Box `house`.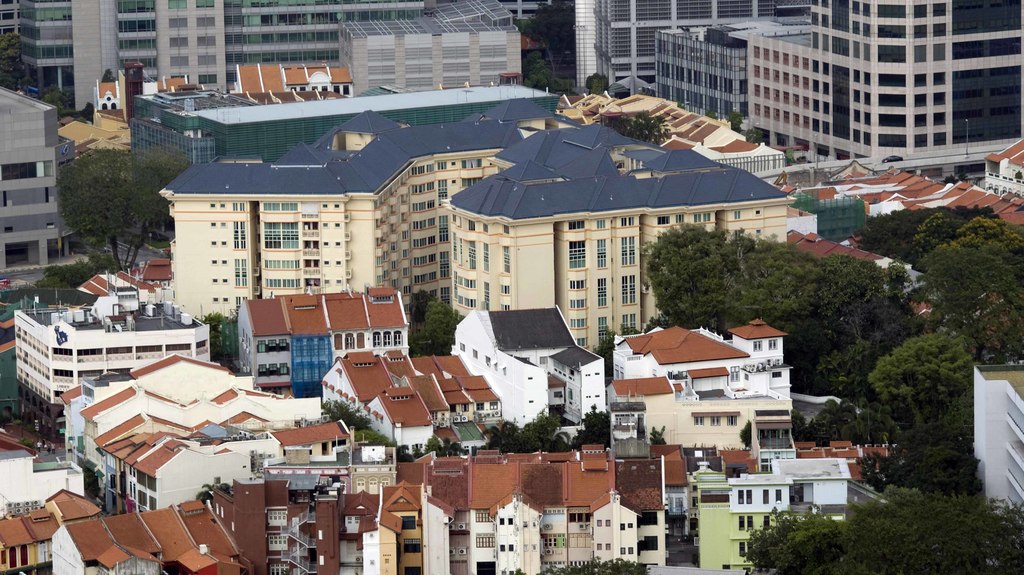
detection(319, 345, 500, 457).
